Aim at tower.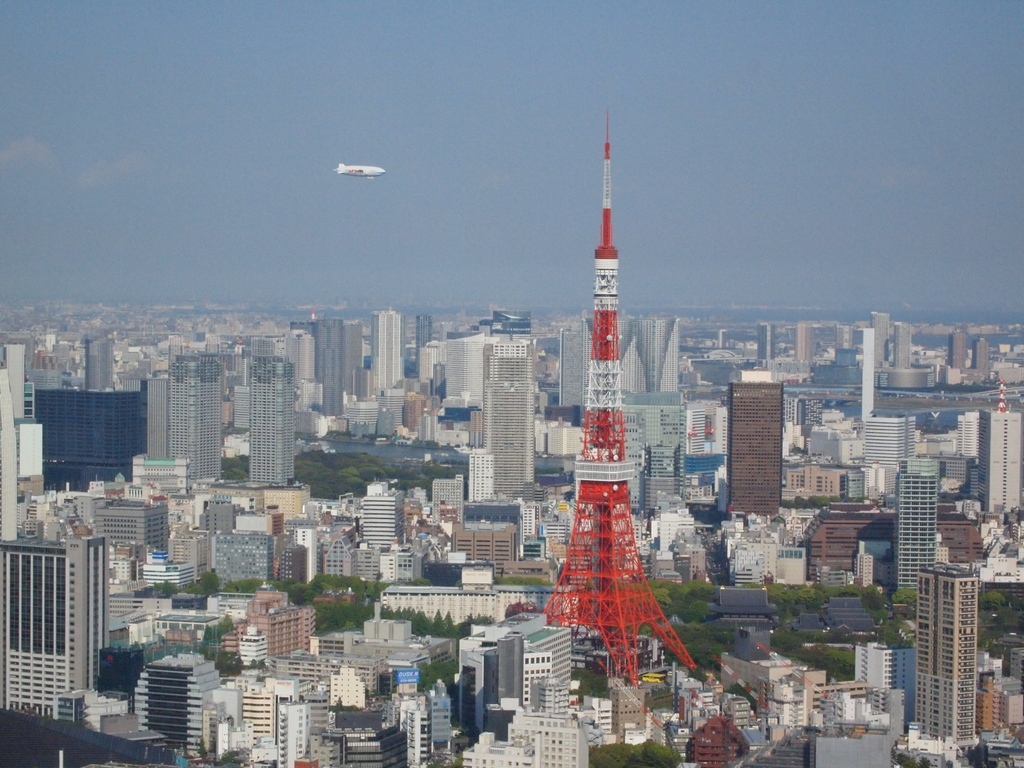
Aimed at 202, 500, 235, 529.
